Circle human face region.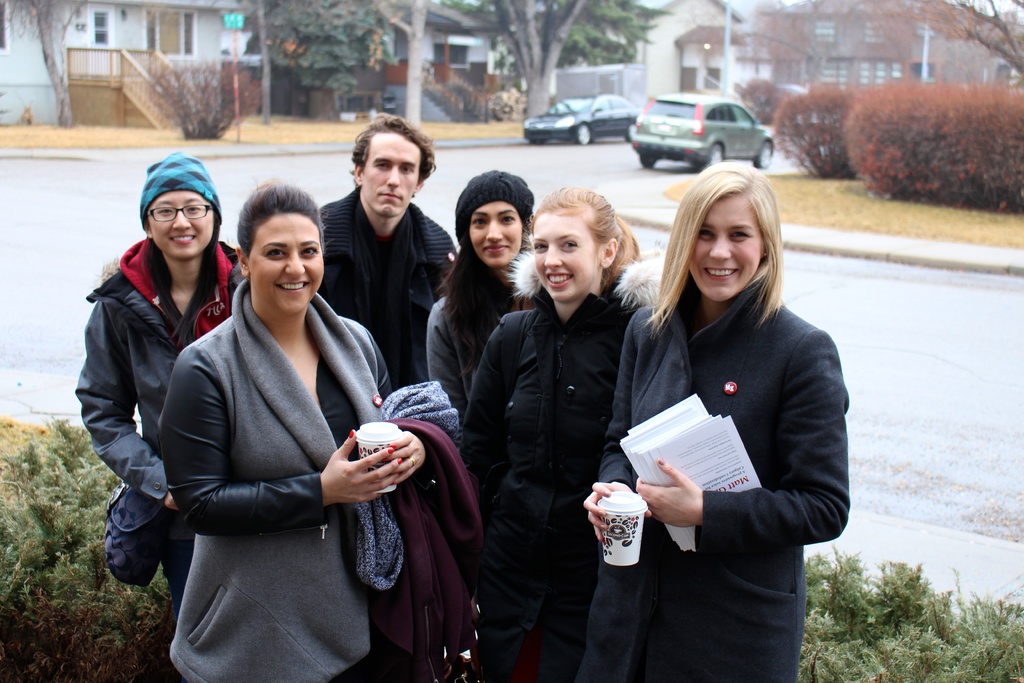
Region: [x1=691, y1=201, x2=761, y2=309].
